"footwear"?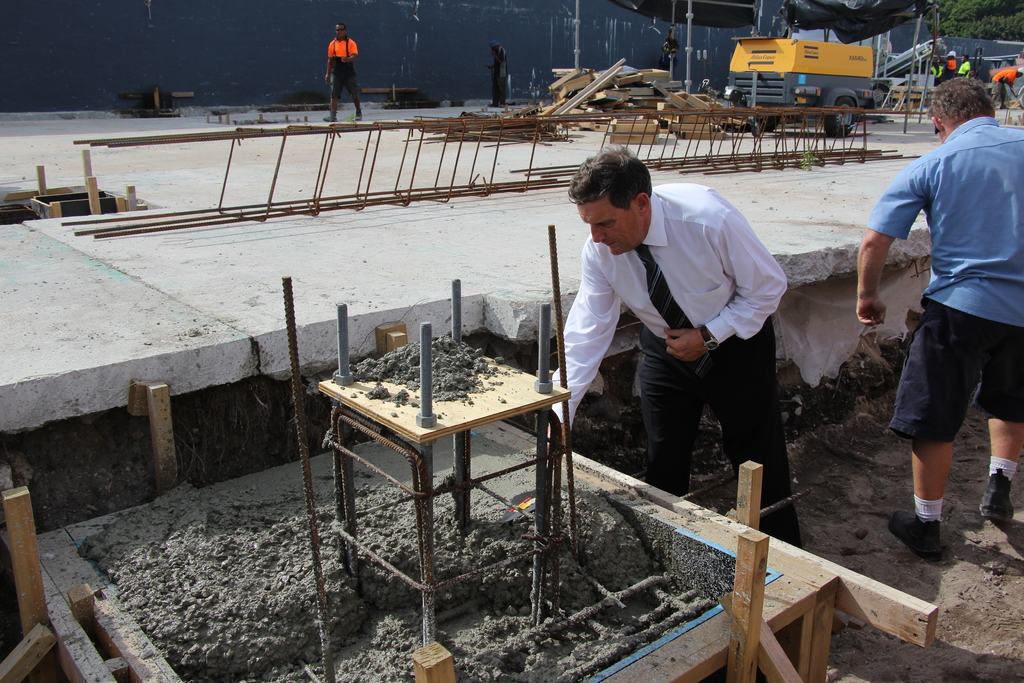
l=890, t=511, r=938, b=563
